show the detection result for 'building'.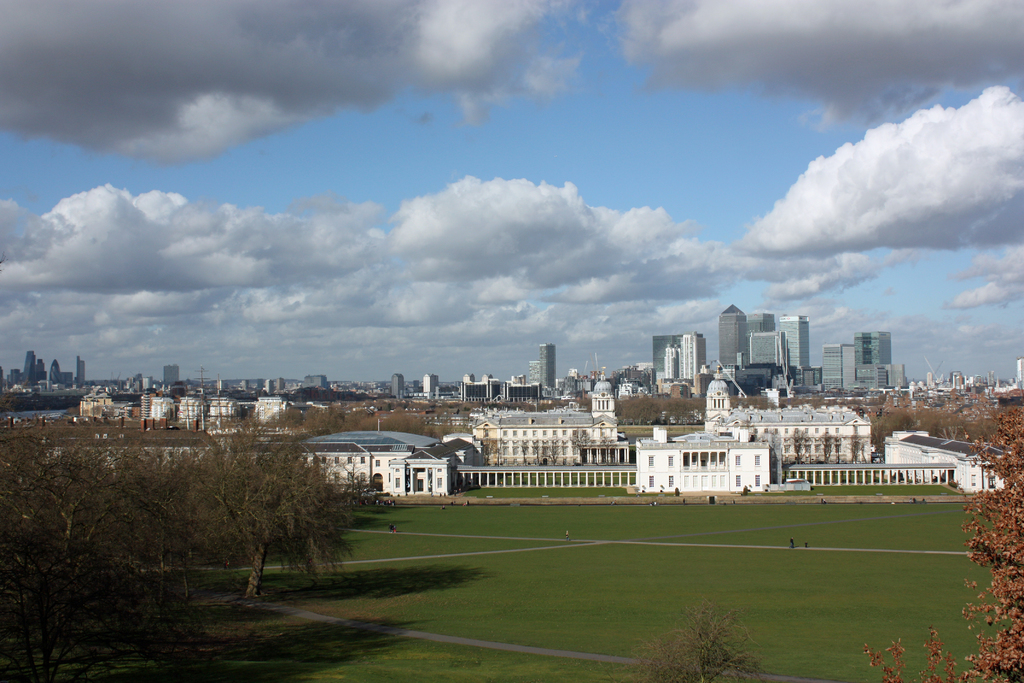
box(163, 365, 179, 391).
